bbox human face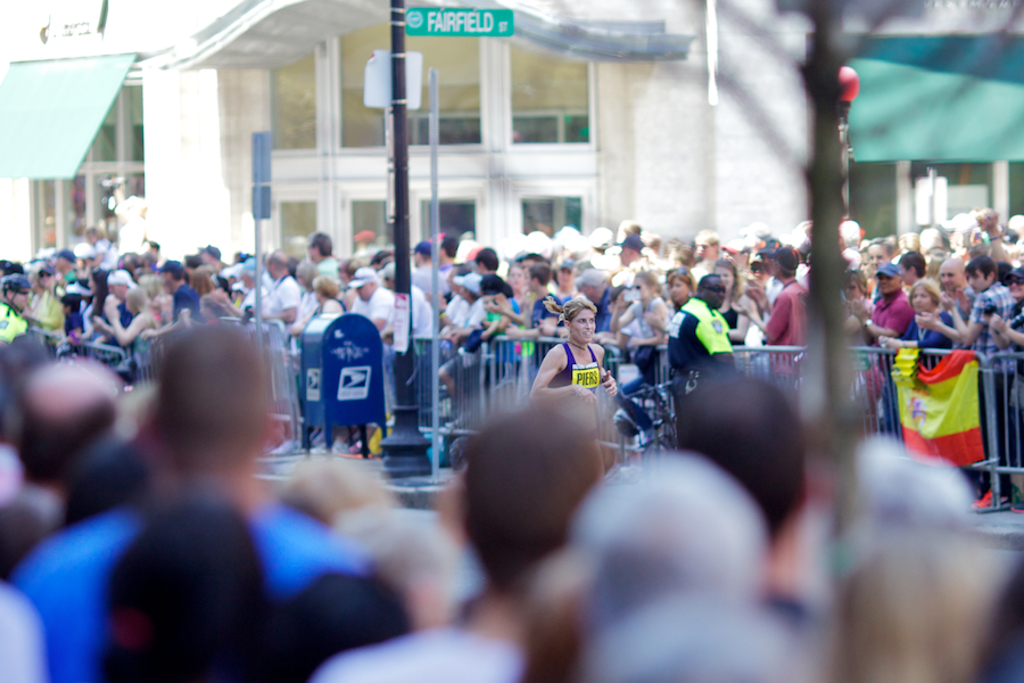
<region>555, 265, 572, 289</region>
